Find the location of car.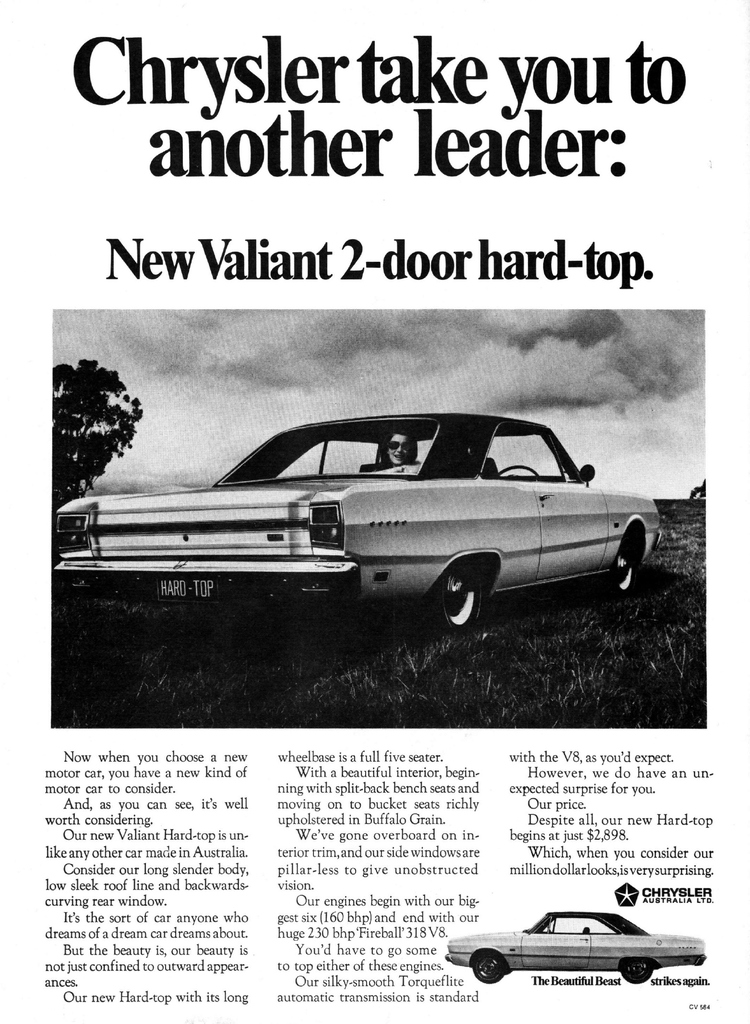
Location: <box>69,404,671,643</box>.
